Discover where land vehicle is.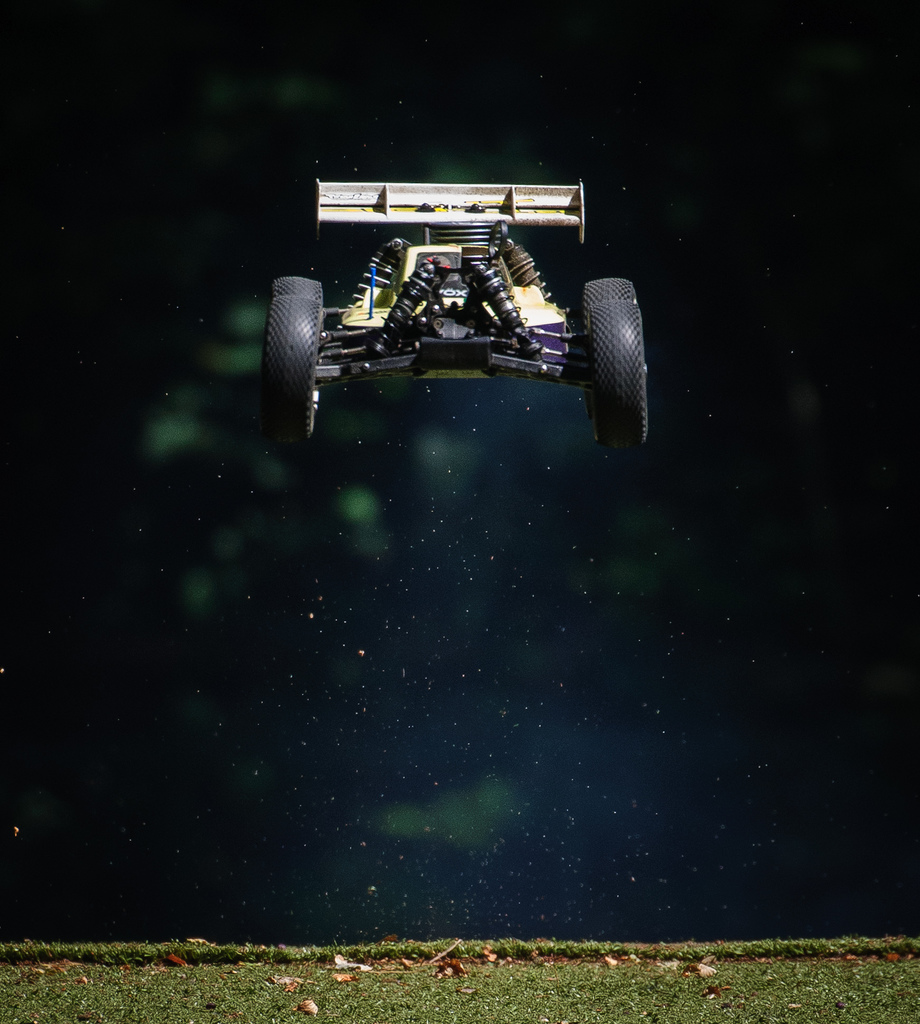
Discovered at 260:173:647:447.
